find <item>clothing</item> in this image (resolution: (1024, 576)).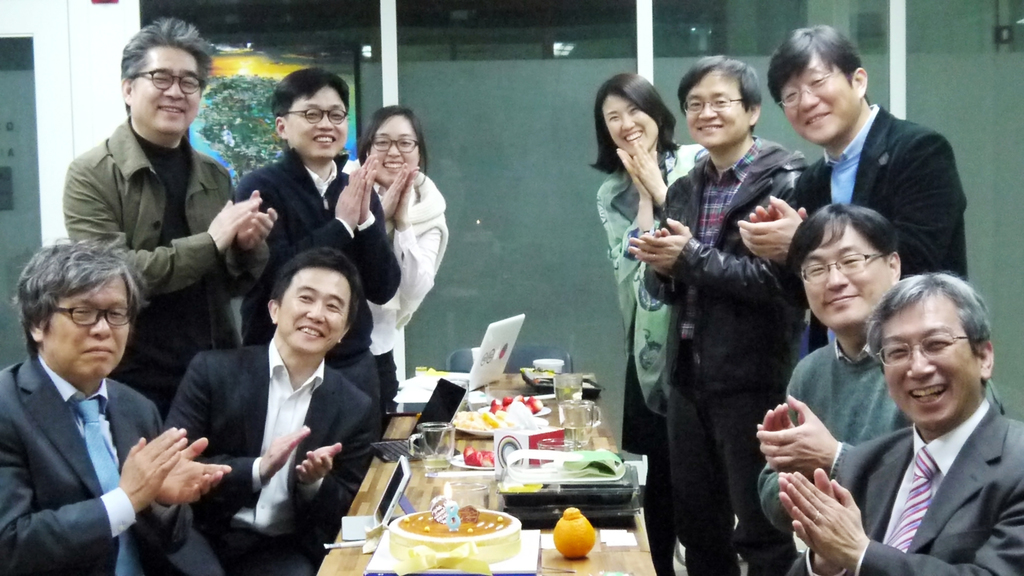
x1=236, y1=144, x2=409, y2=448.
